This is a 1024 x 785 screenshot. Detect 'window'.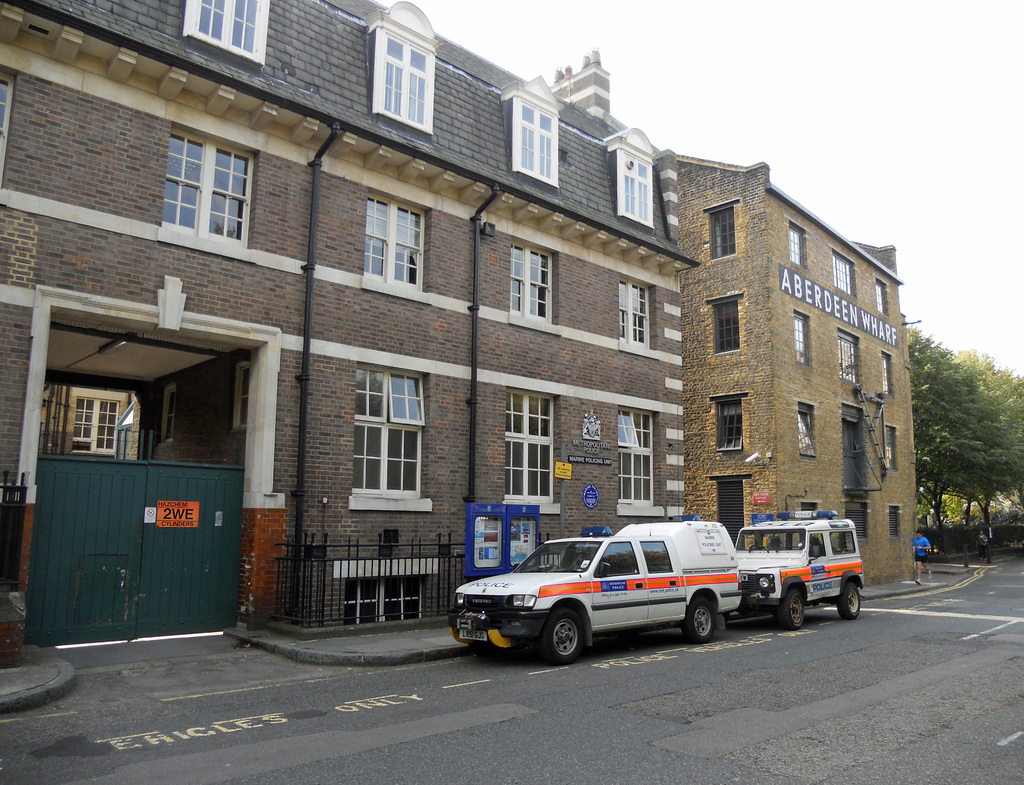
region(156, 124, 259, 247).
